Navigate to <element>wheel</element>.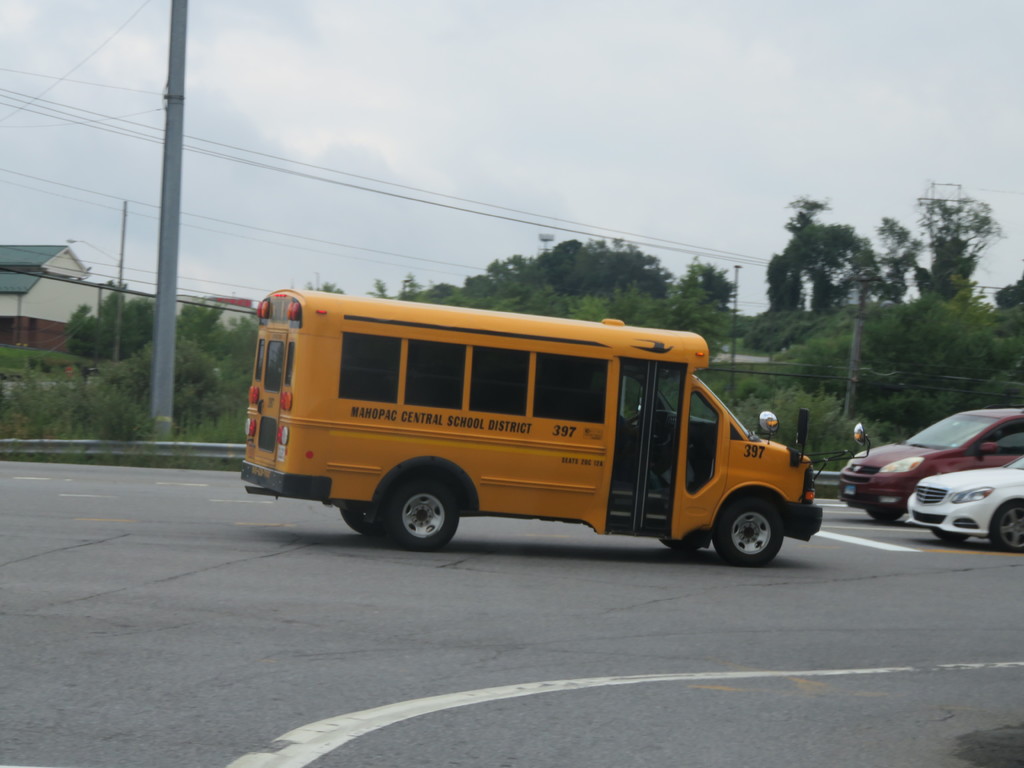
Navigation target: x1=715, y1=502, x2=781, y2=565.
